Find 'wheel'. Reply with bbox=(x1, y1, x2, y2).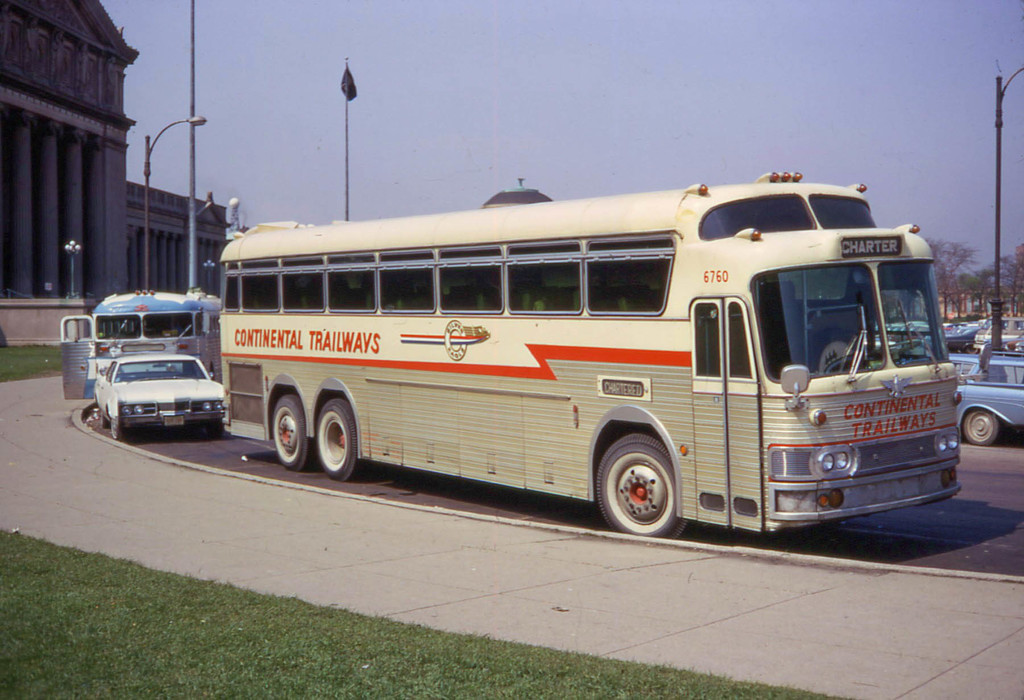
bbox=(963, 408, 999, 446).
